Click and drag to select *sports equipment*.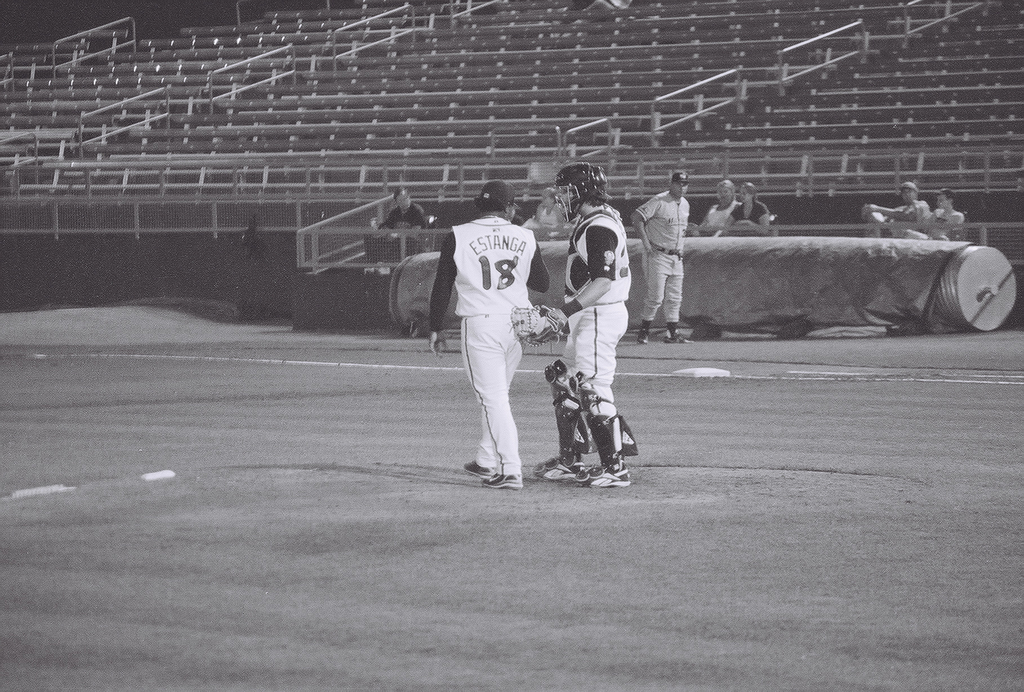
Selection: BBox(573, 375, 634, 486).
